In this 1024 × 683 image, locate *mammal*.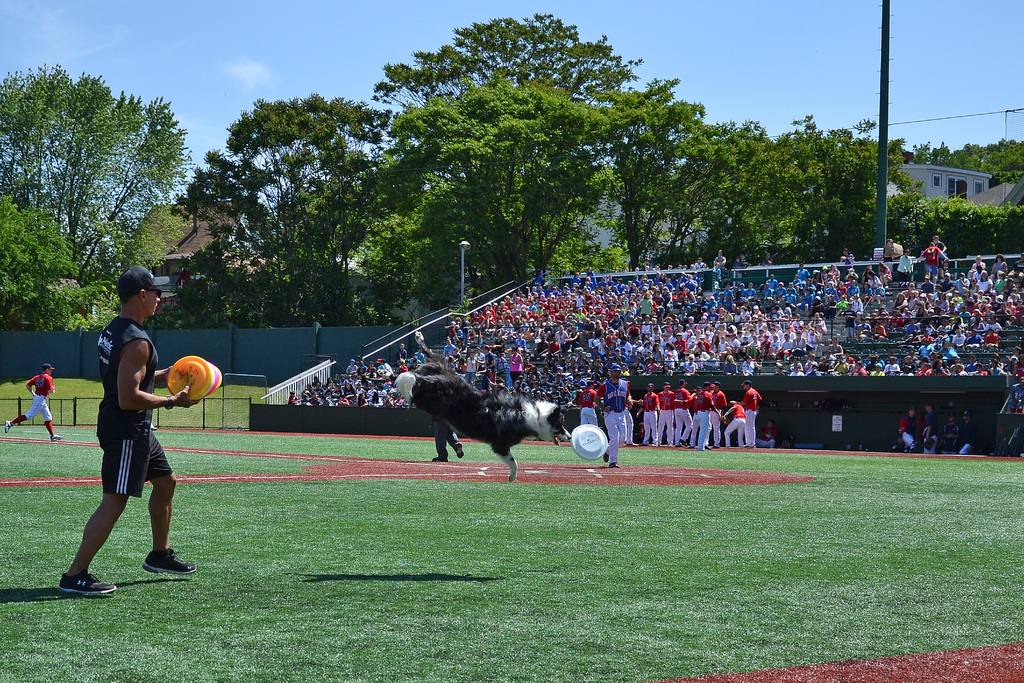
Bounding box: left=635, top=379, right=661, bottom=448.
